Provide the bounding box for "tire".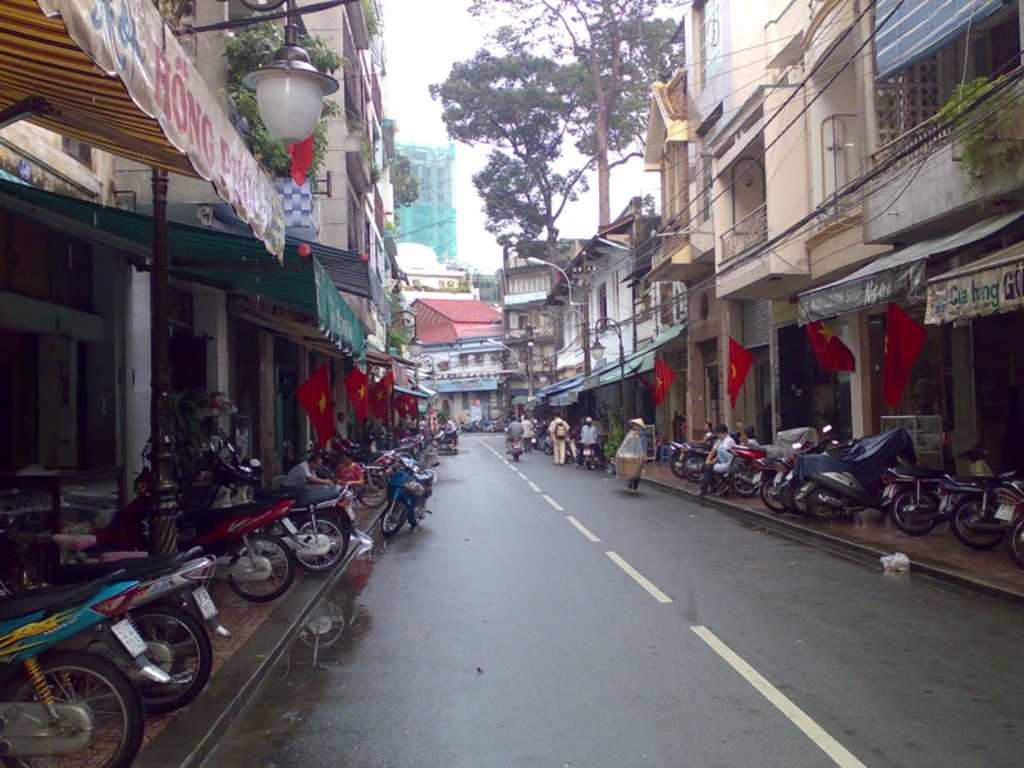
detection(804, 479, 832, 516).
